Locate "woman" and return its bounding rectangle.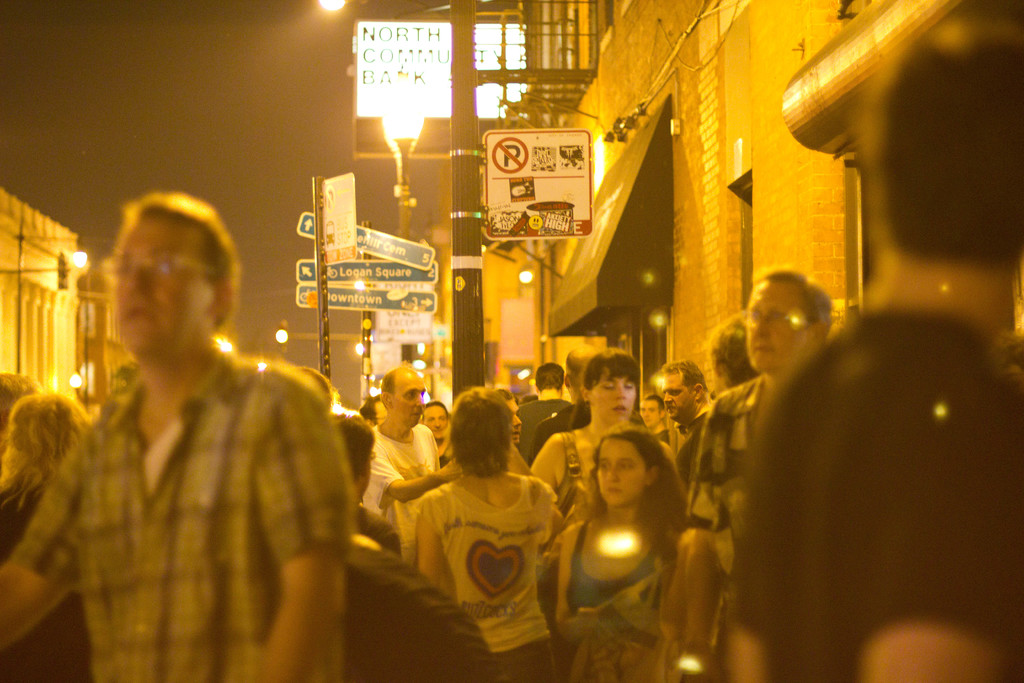
bbox(411, 384, 564, 682).
